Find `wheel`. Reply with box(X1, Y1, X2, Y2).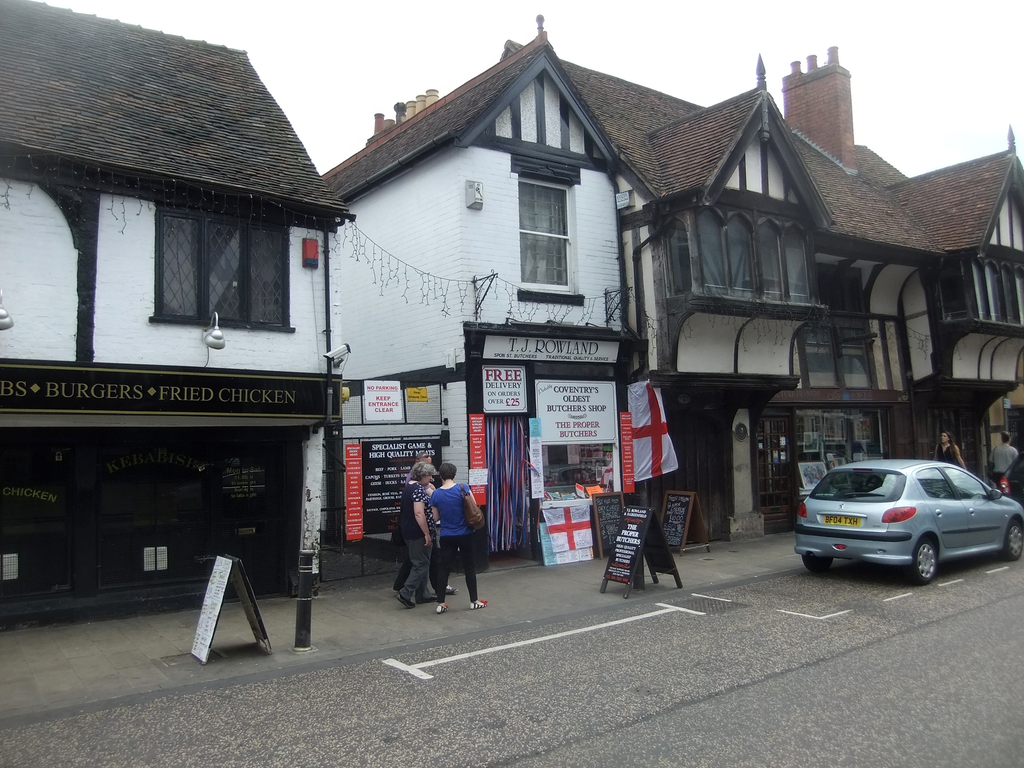
box(900, 527, 941, 585).
